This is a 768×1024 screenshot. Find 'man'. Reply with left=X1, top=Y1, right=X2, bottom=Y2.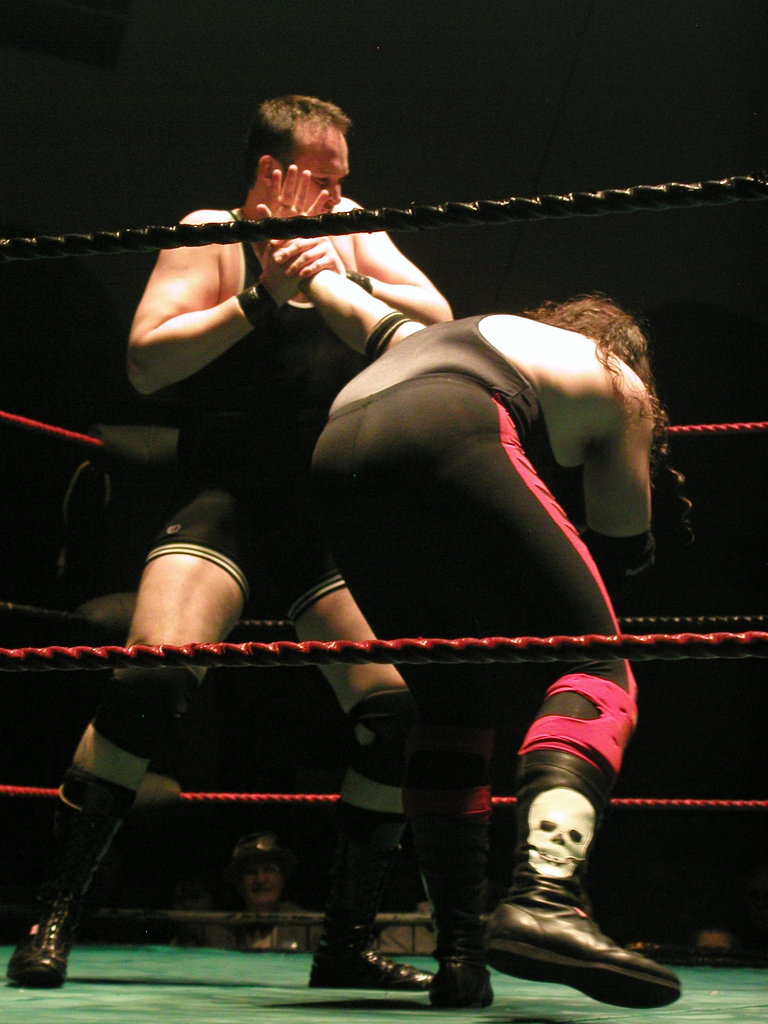
left=257, top=149, right=689, bottom=1008.
